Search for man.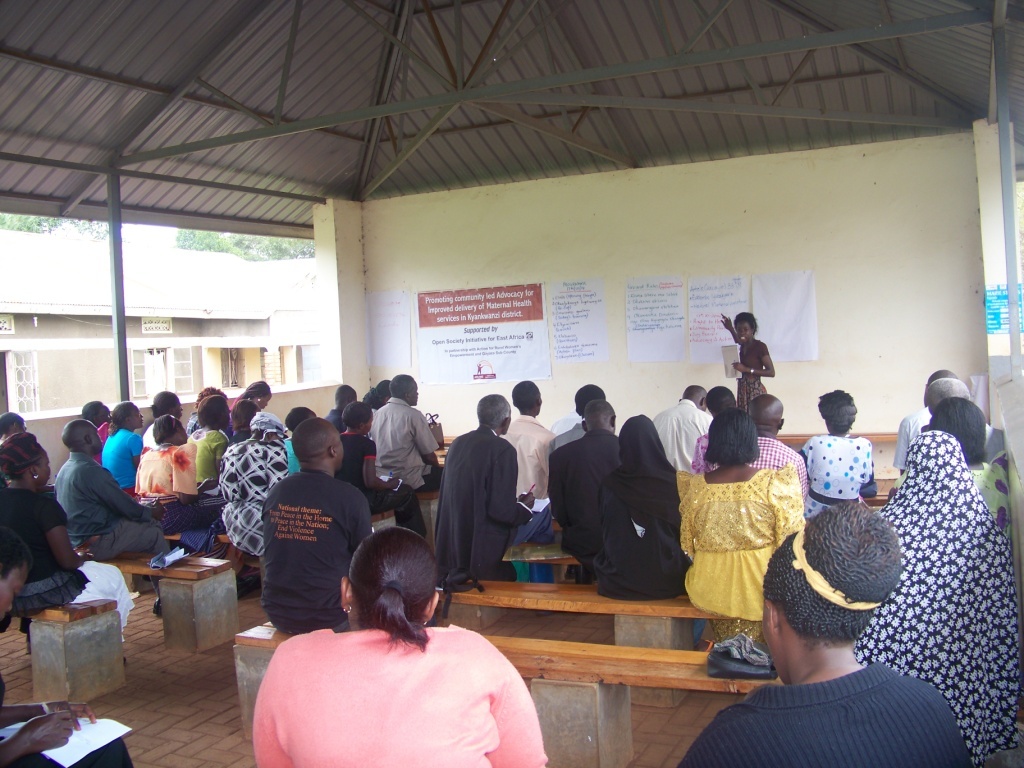
Found at <box>652,385,713,474</box>.
